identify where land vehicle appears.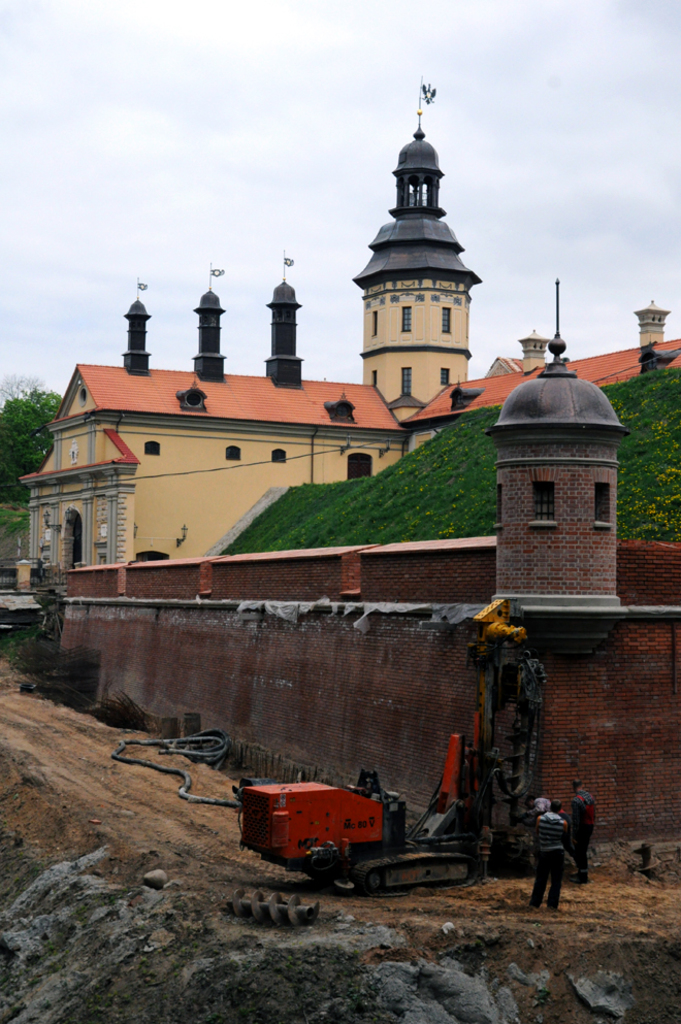
Appears at (244,588,567,889).
